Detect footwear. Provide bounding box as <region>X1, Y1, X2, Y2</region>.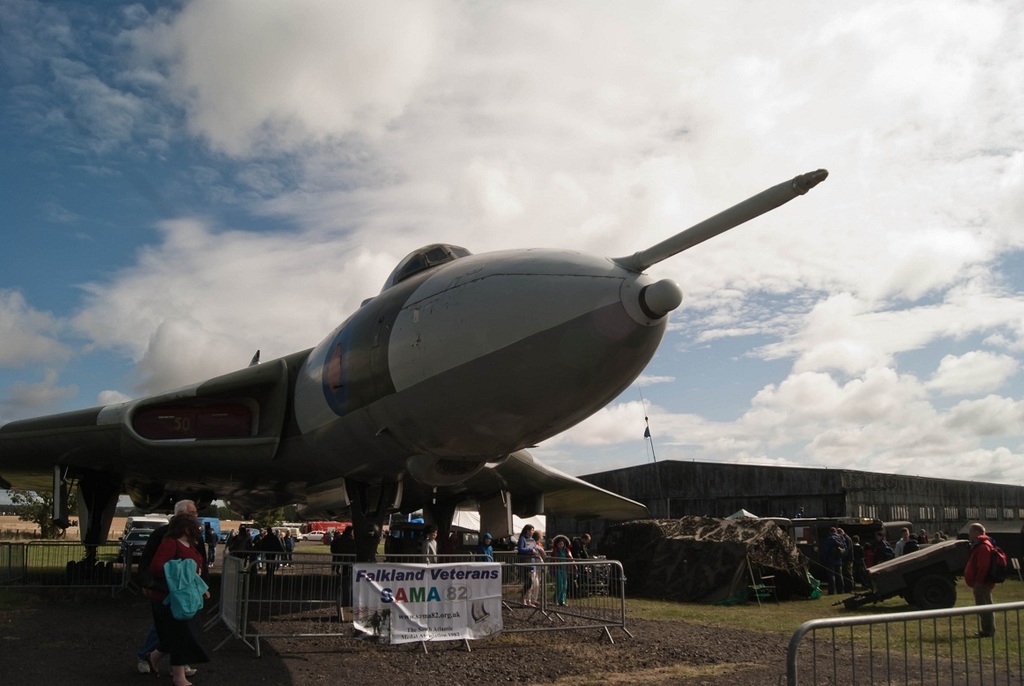
<region>137, 659, 150, 676</region>.
